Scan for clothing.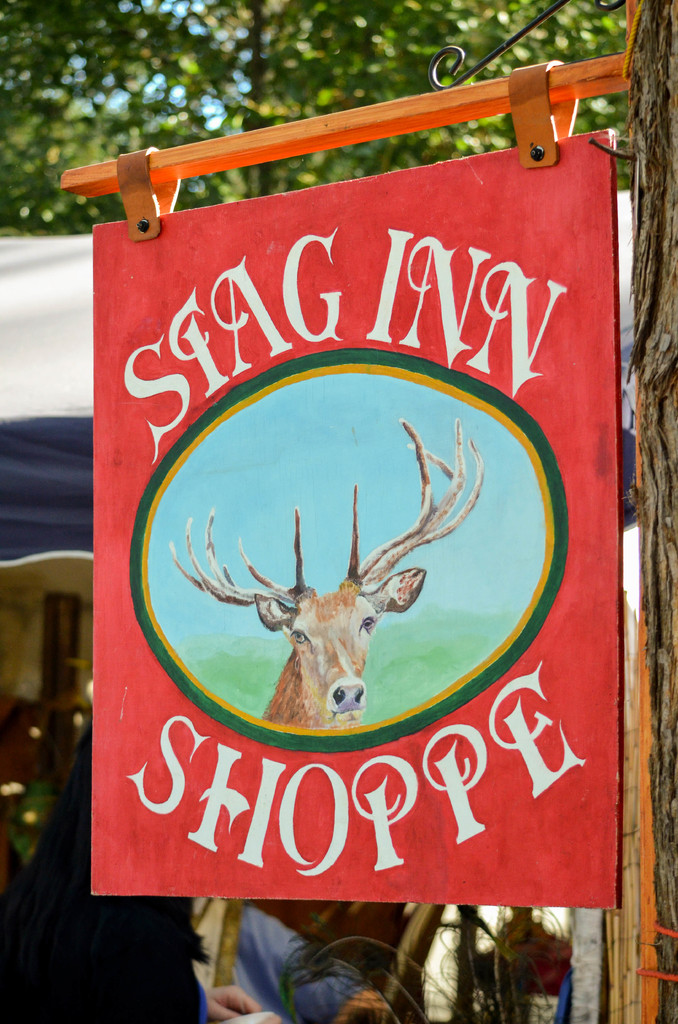
Scan result: 0, 790, 206, 1023.
